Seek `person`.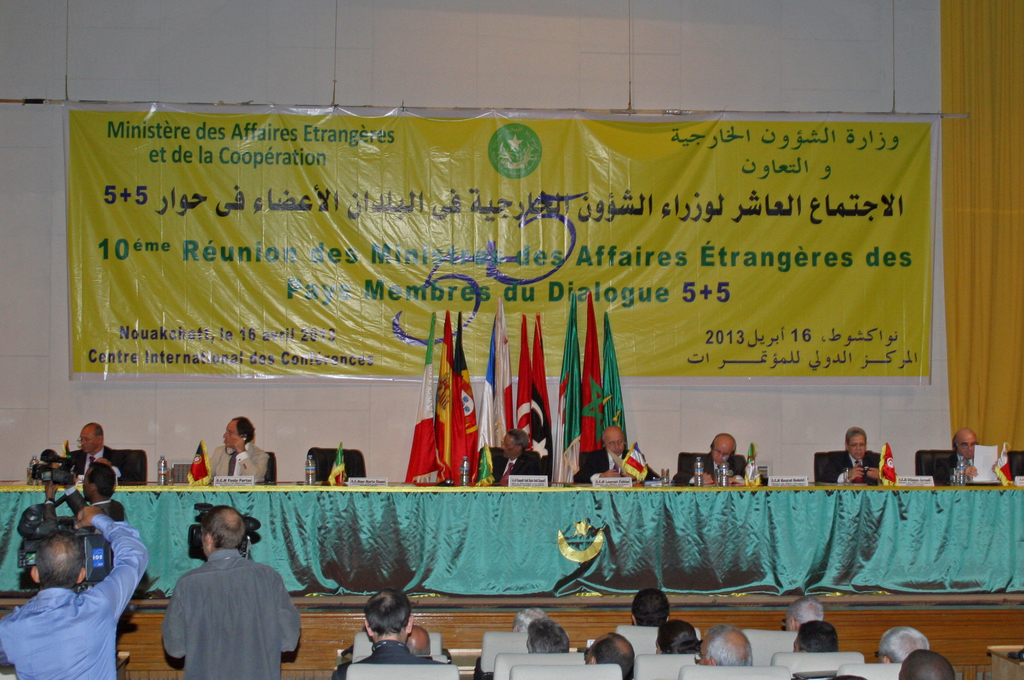
region(0, 506, 149, 679).
